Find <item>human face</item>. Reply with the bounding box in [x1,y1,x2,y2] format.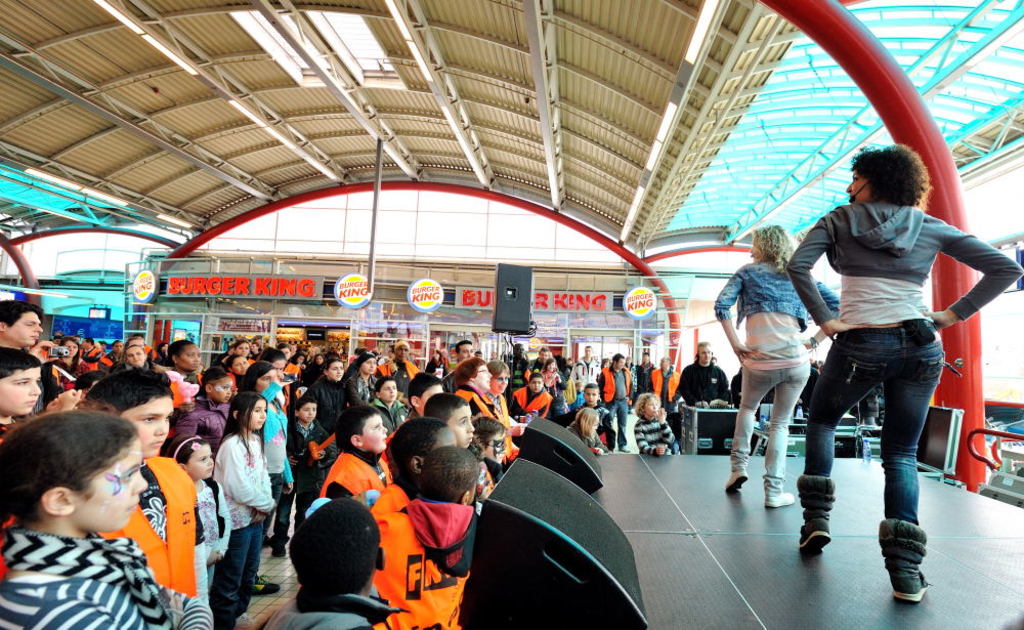
[417,380,443,414].
